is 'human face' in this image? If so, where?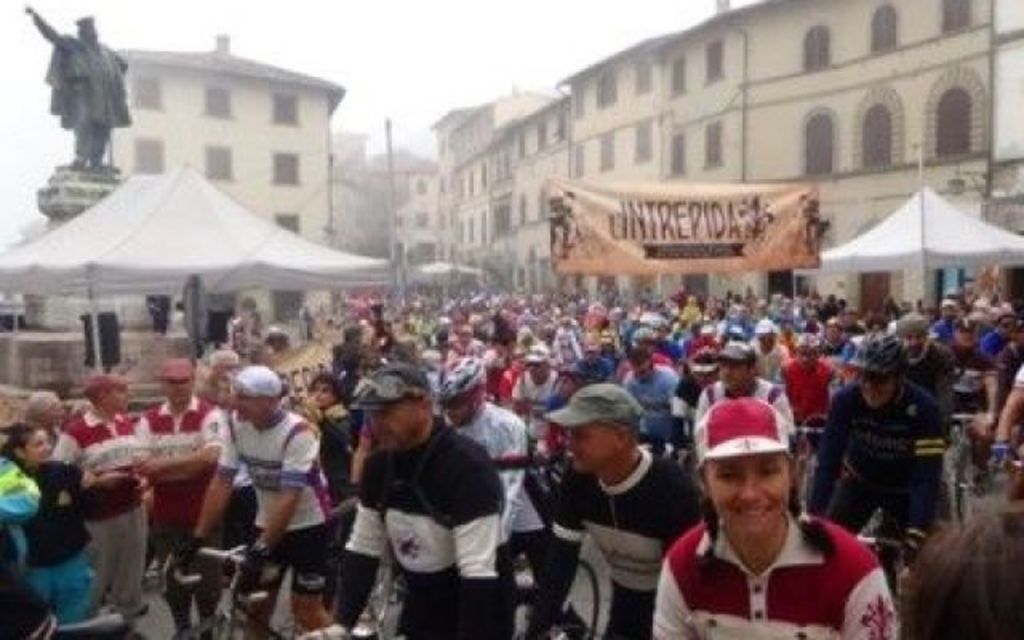
Yes, at Rect(310, 379, 333, 406).
